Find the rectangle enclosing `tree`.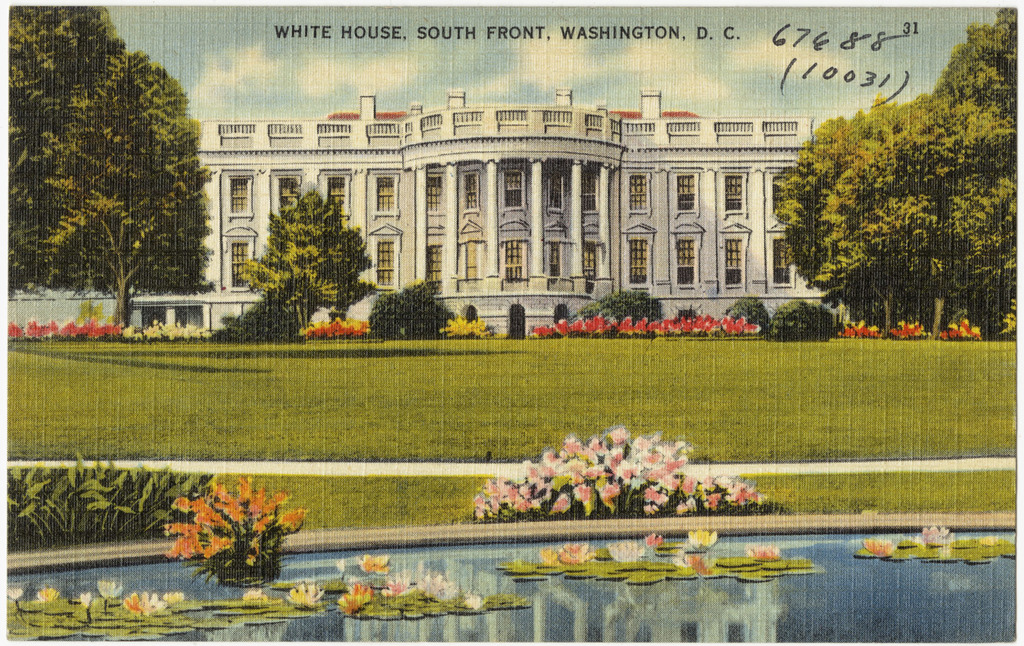
764:299:824:349.
